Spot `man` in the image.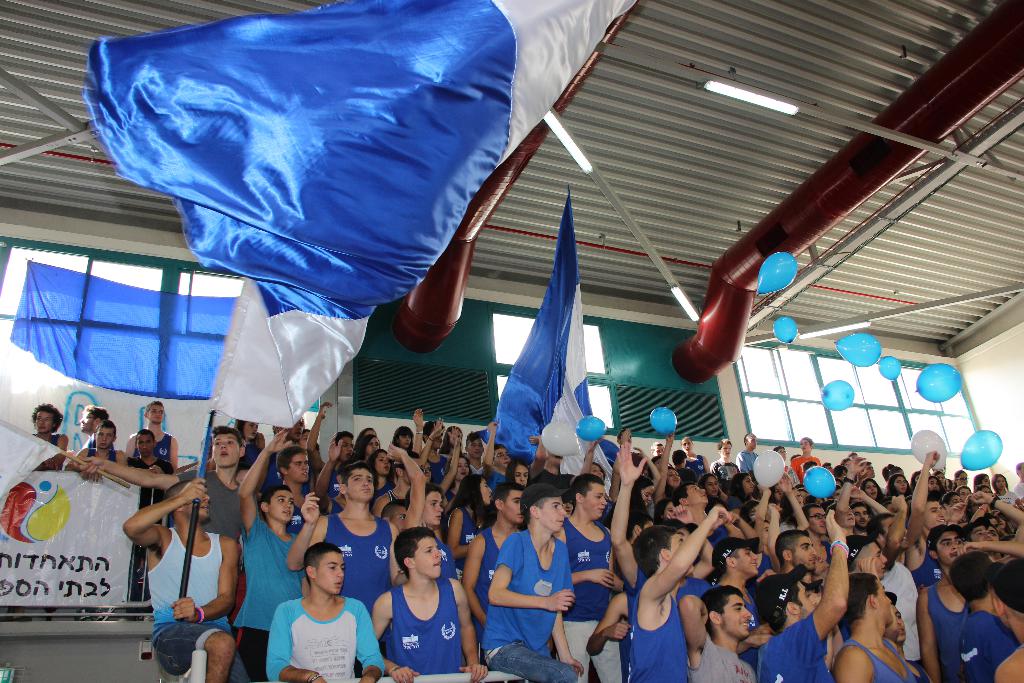
`man` found at region(467, 430, 493, 481).
